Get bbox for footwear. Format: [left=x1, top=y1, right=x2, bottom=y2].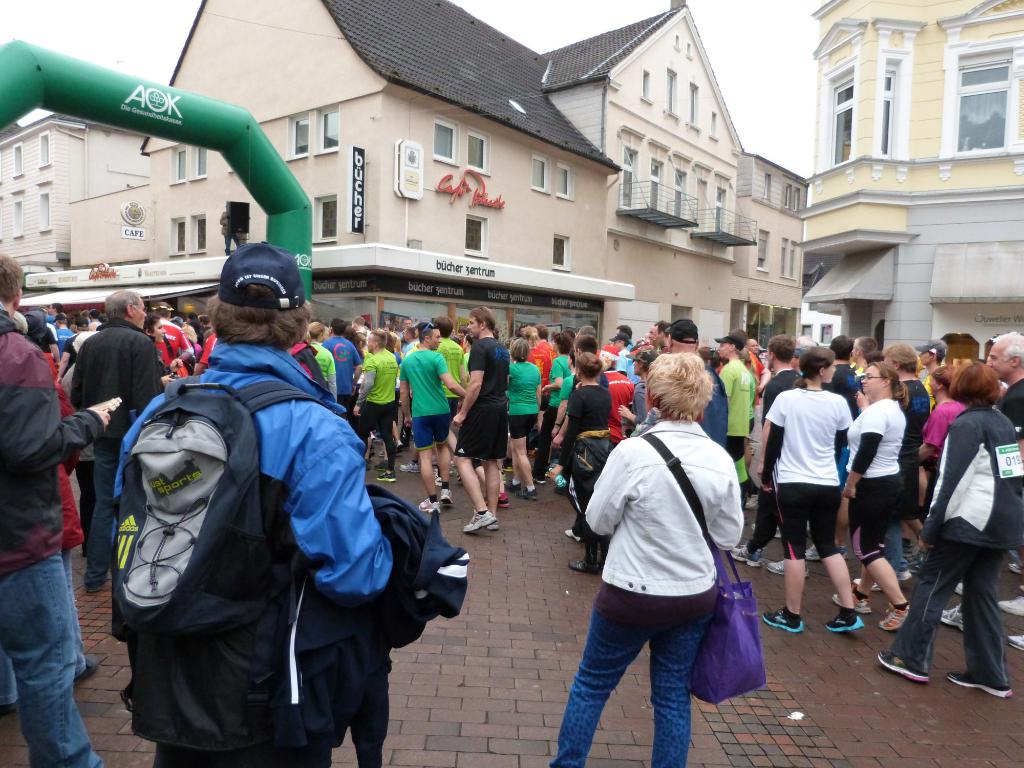
[left=378, top=457, right=388, bottom=470].
